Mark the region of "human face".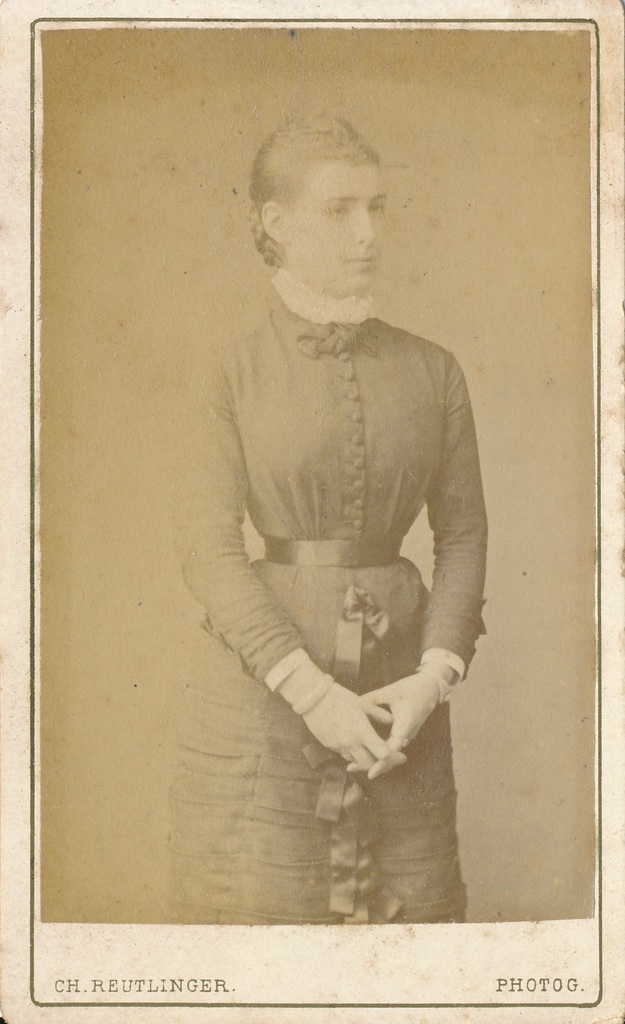
Region: (left=293, top=159, right=384, bottom=293).
